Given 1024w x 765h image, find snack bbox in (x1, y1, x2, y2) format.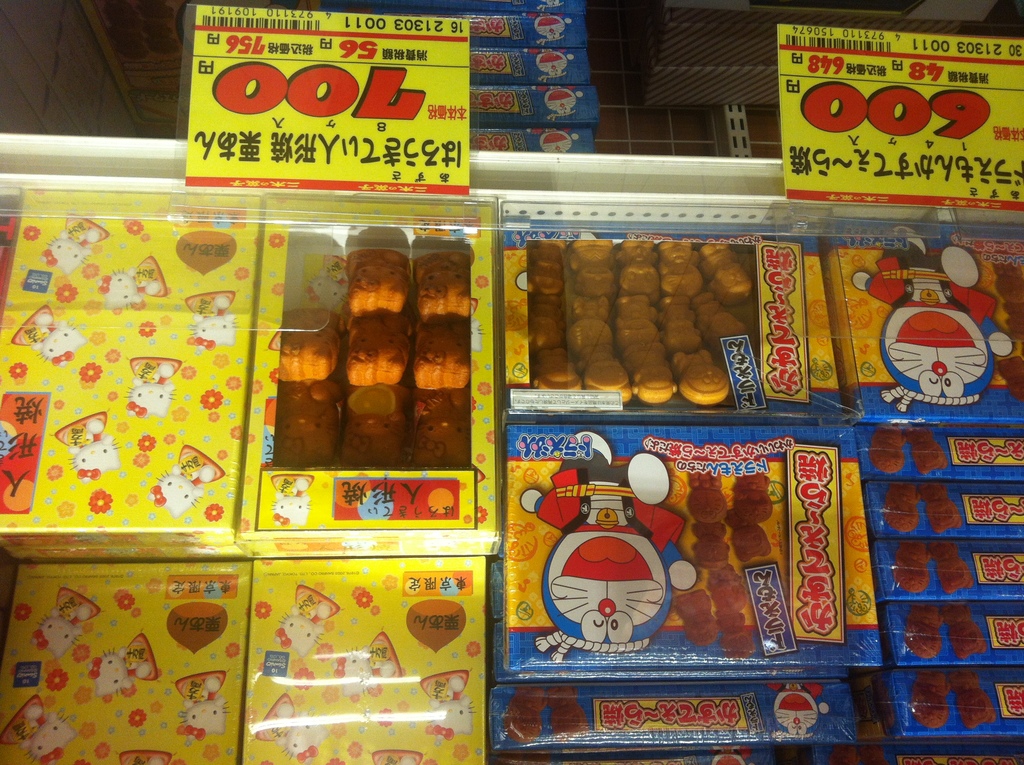
(364, 318, 426, 387).
